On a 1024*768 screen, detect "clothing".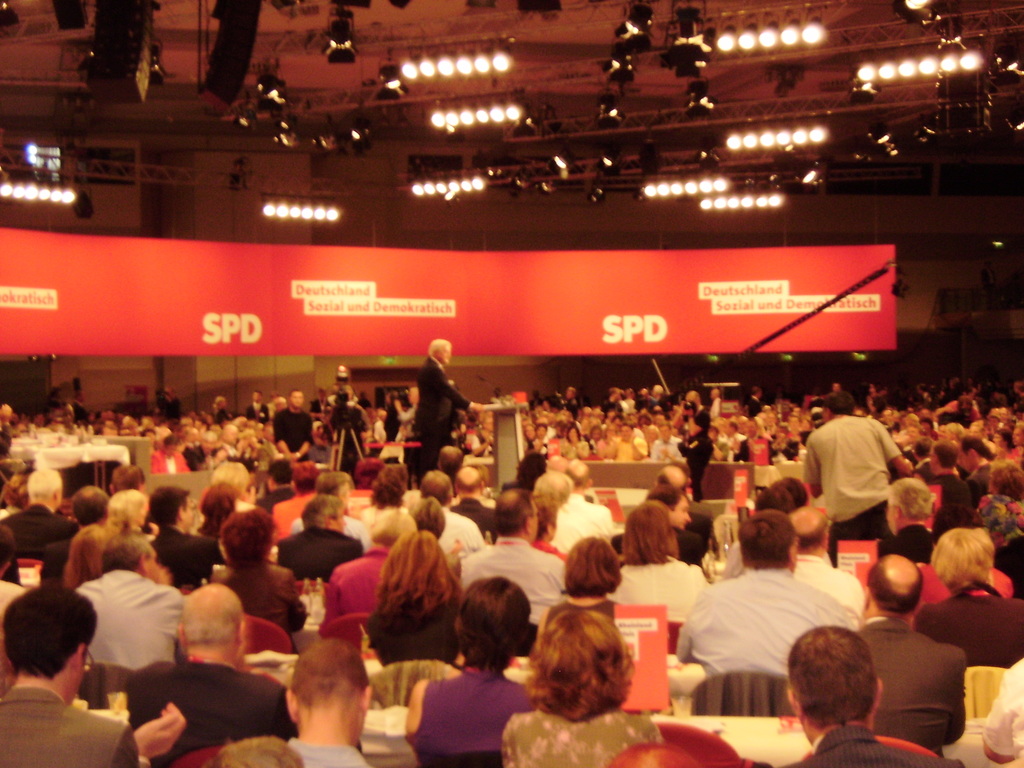
x1=671, y1=567, x2=860, y2=676.
